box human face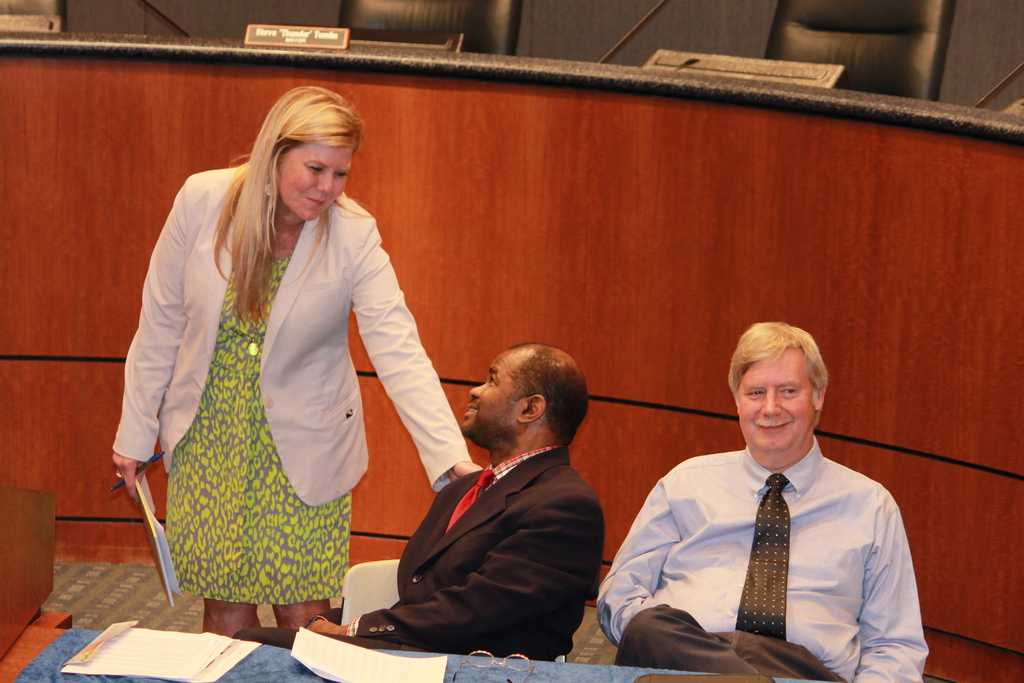
(730, 350, 823, 454)
